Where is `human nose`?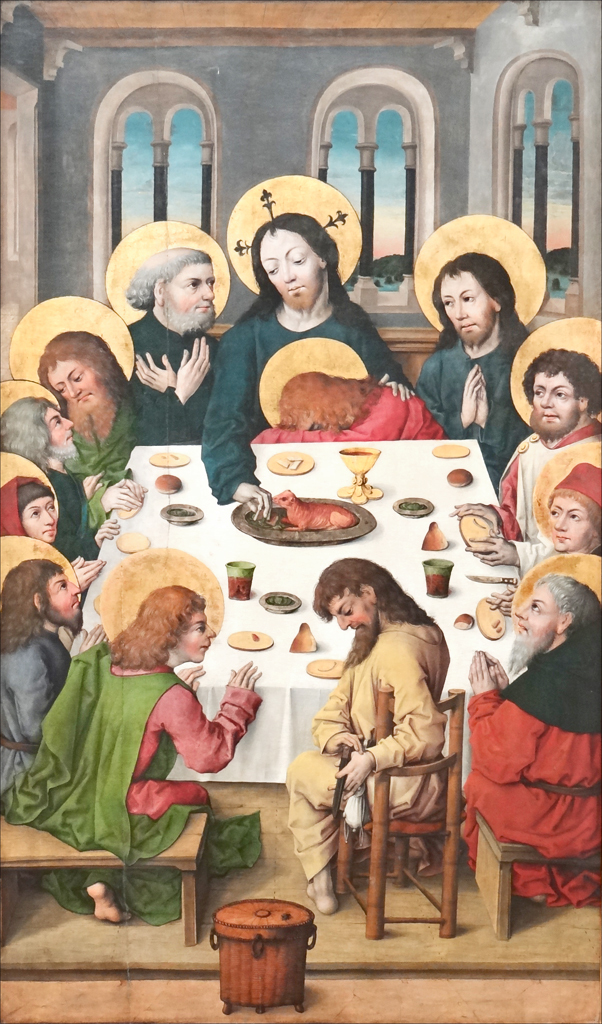
<region>69, 582, 79, 593</region>.
